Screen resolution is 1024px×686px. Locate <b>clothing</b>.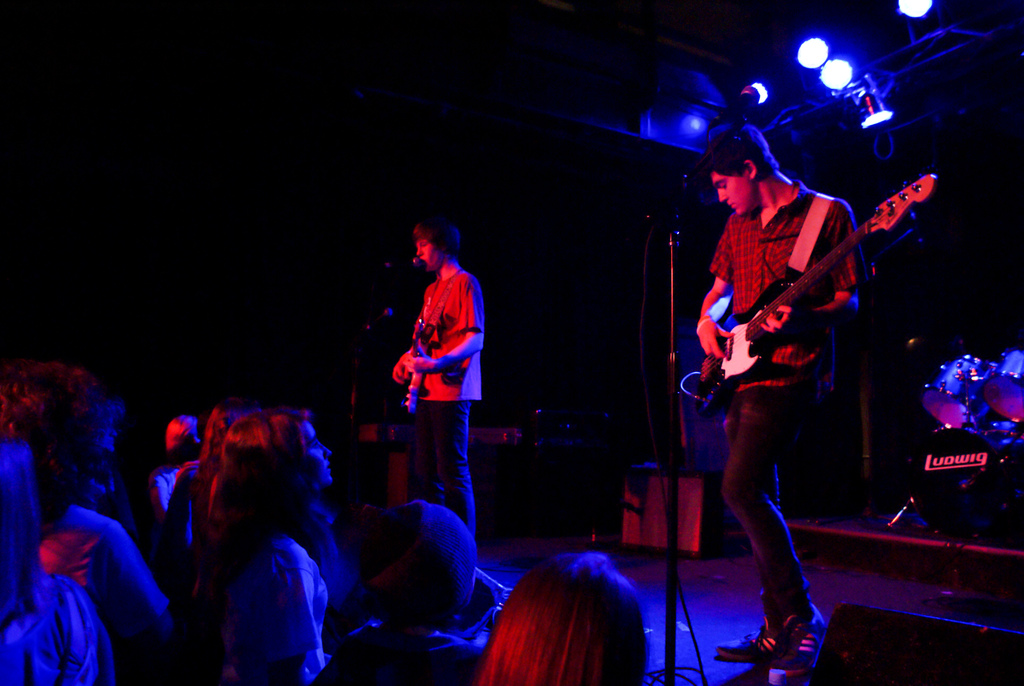
<box>308,635,483,685</box>.
